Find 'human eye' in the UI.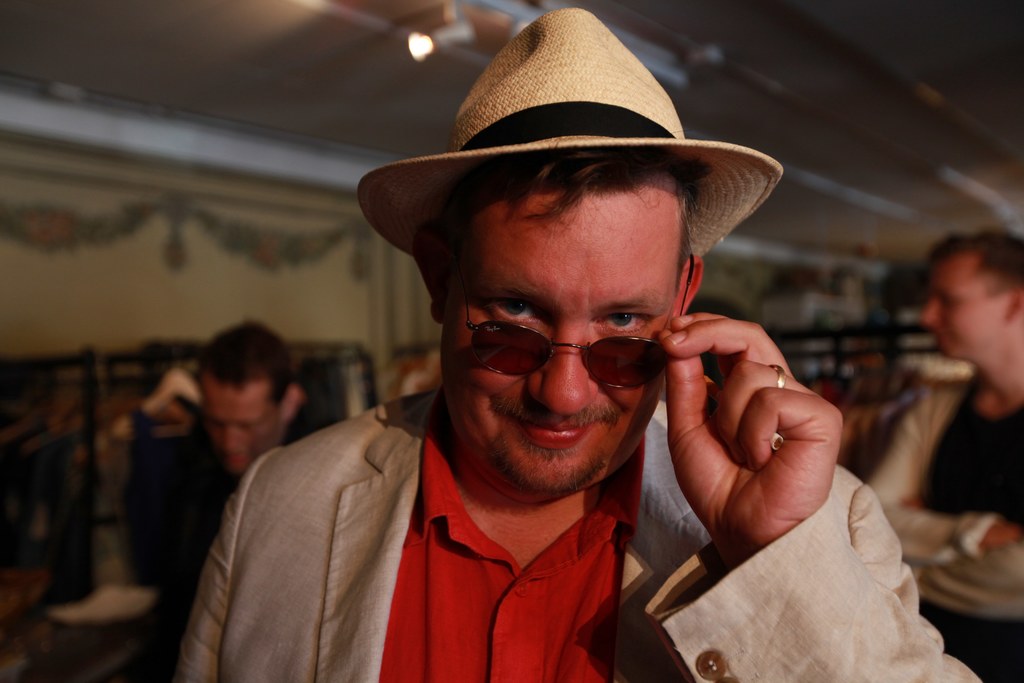
UI element at rect(483, 291, 541, 325).
